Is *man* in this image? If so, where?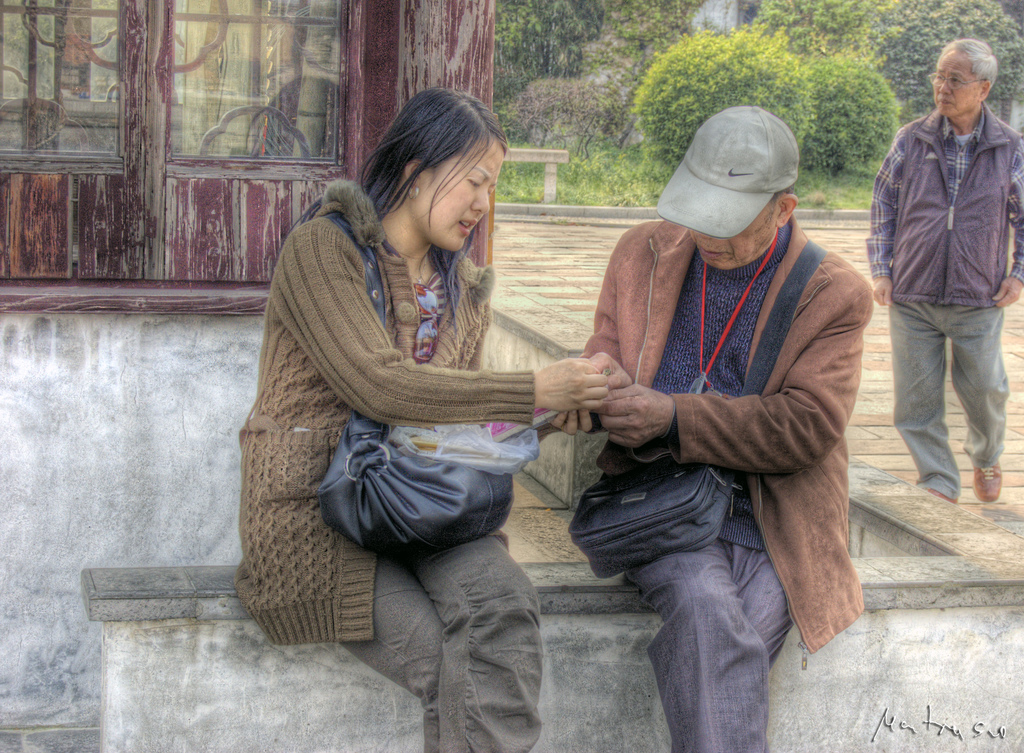
Yes, at l=870, t=31, r=1022, b=531.
